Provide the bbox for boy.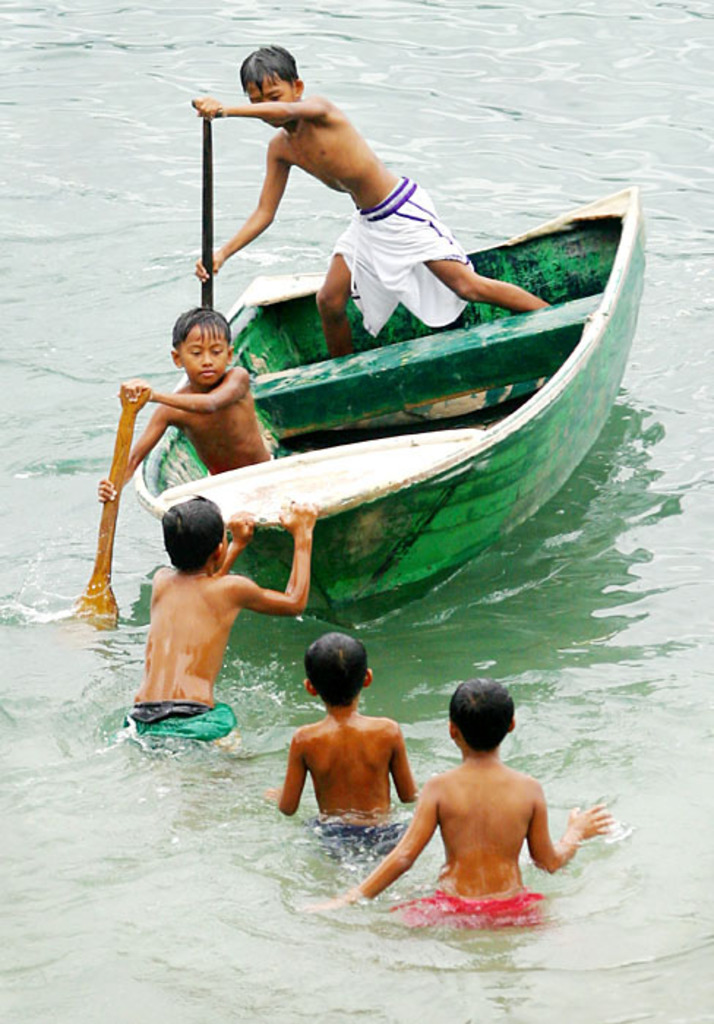
BBox(260, 635, 445, 848).
